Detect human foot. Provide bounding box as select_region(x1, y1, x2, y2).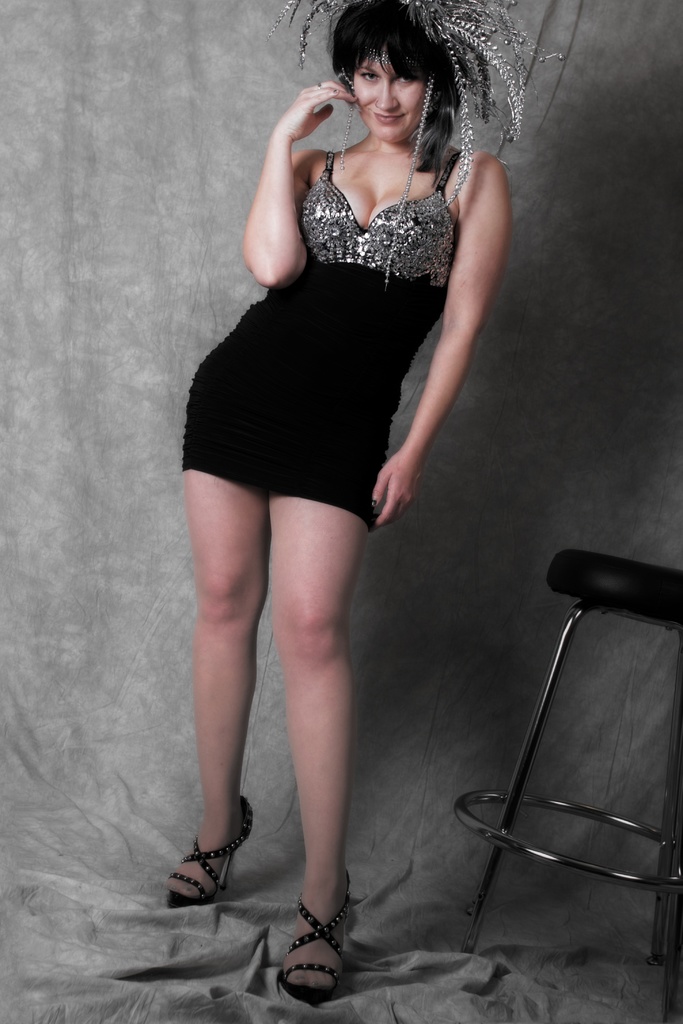
select_region(274, 881, 368, 1007).
